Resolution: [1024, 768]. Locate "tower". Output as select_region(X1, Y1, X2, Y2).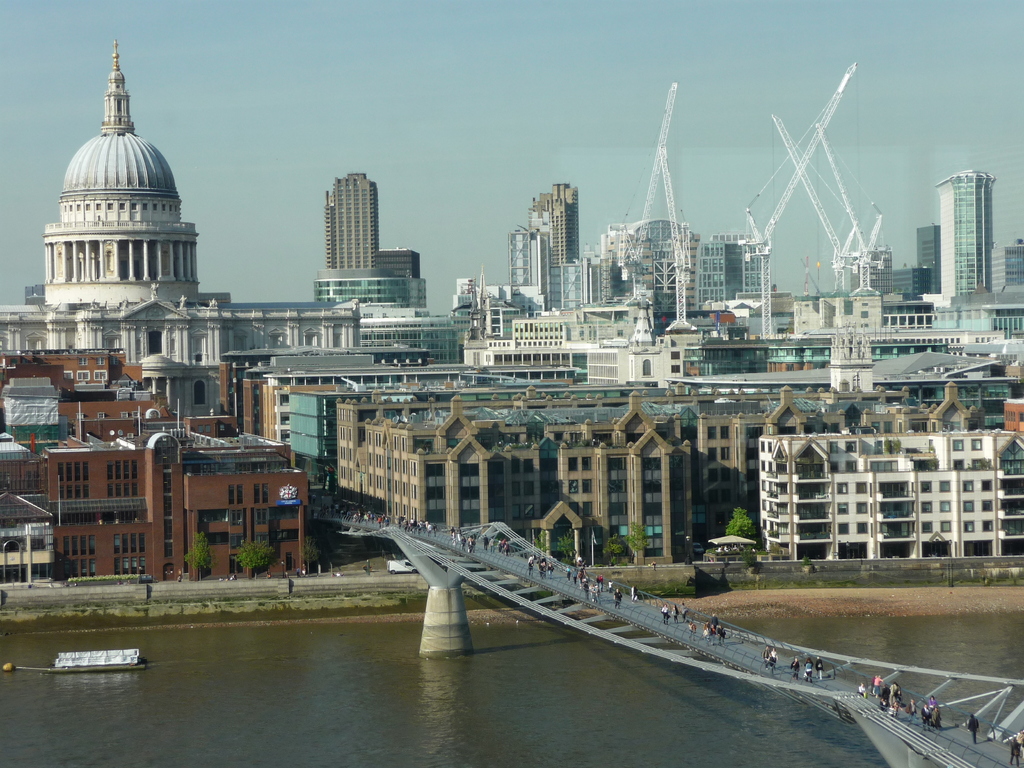
select_region(319, 171, 377, 268).
